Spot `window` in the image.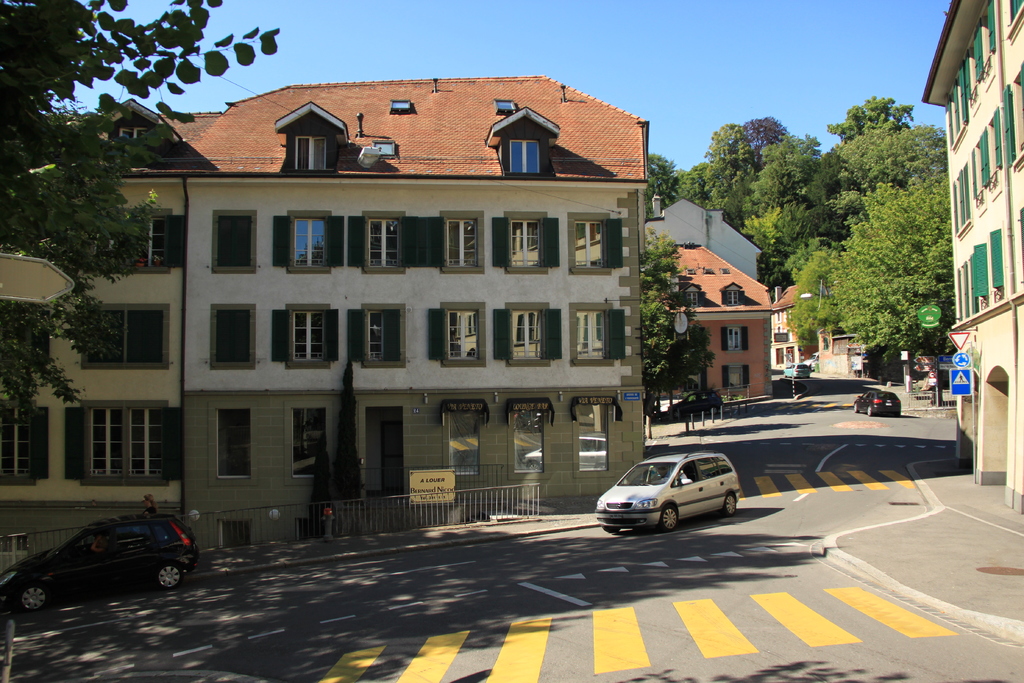
`window` found at box=[950, 86, 961, 135].
